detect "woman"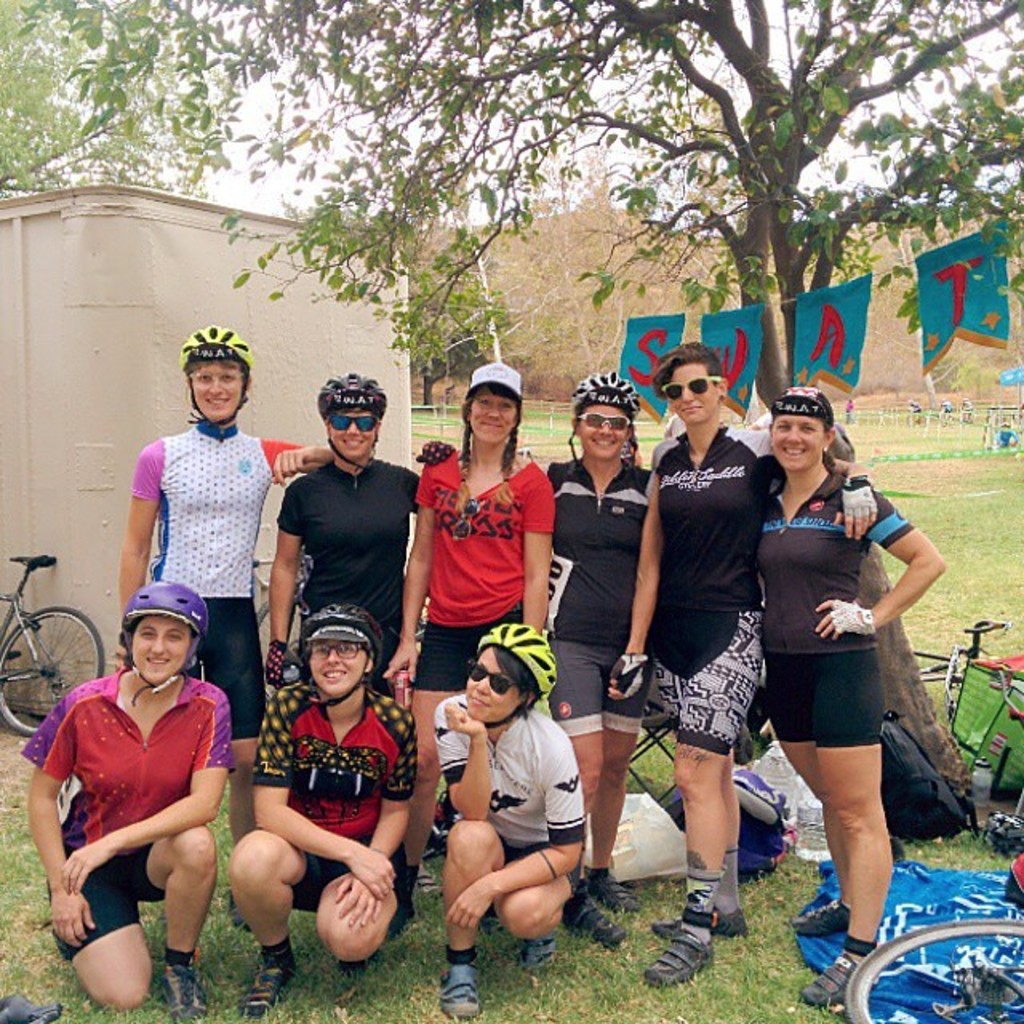
379, 358, 550, 867
